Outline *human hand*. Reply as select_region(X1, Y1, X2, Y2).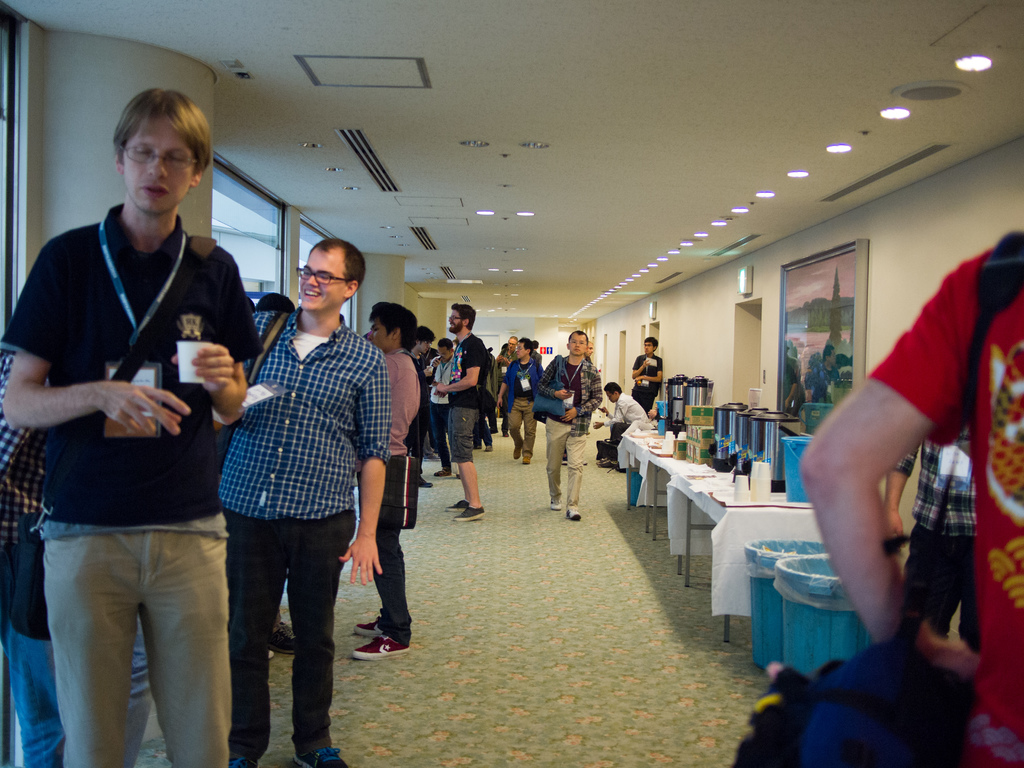
select_region(913, 638, 979, 680).
